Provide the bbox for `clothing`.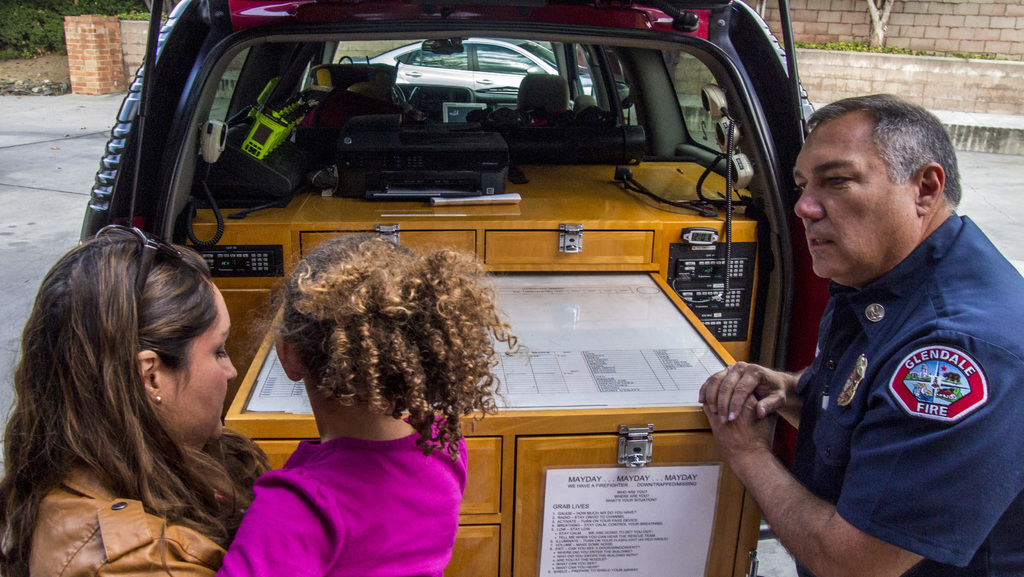
(left=794, top=198, right=1023, bottom=576).
